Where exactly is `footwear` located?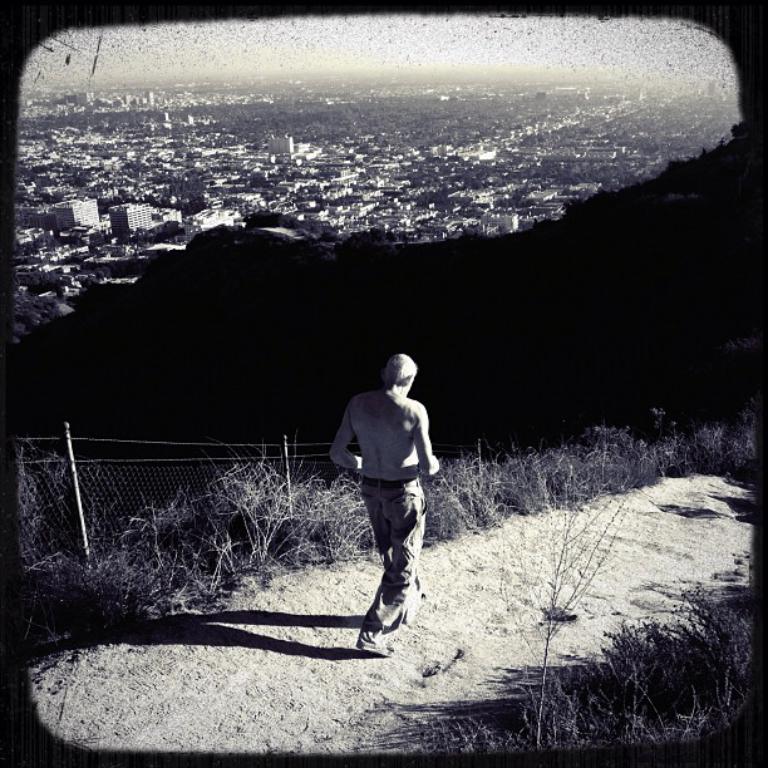
Its bounding box is [left=355, top=636, right=397, bottom=659].
